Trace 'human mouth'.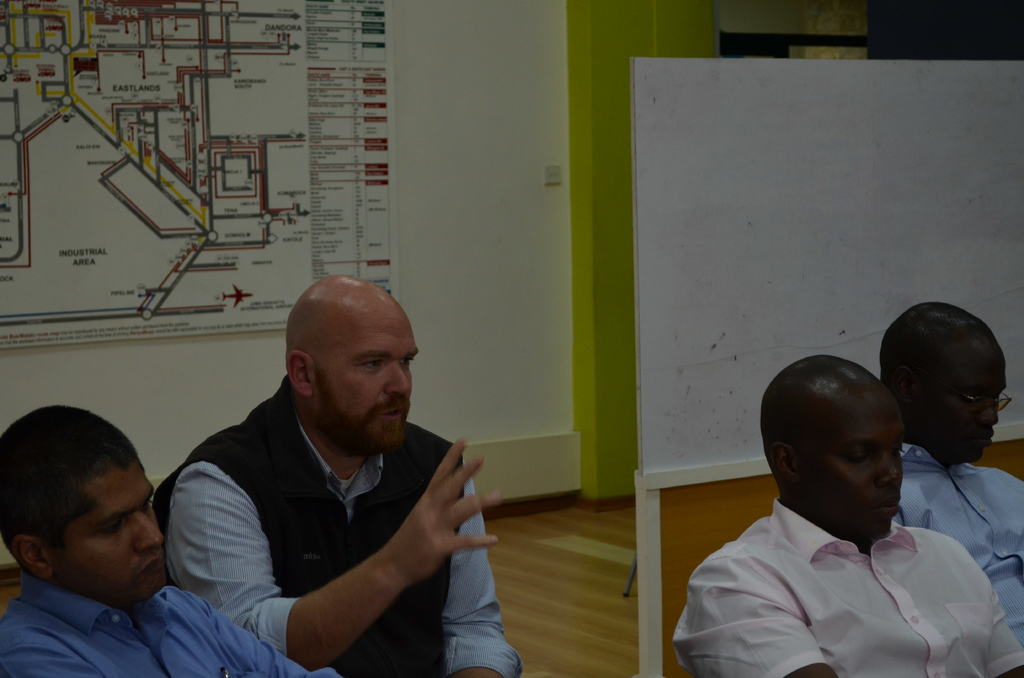
Traced to <bbox>126, 553, 168, 586</bbox>.
